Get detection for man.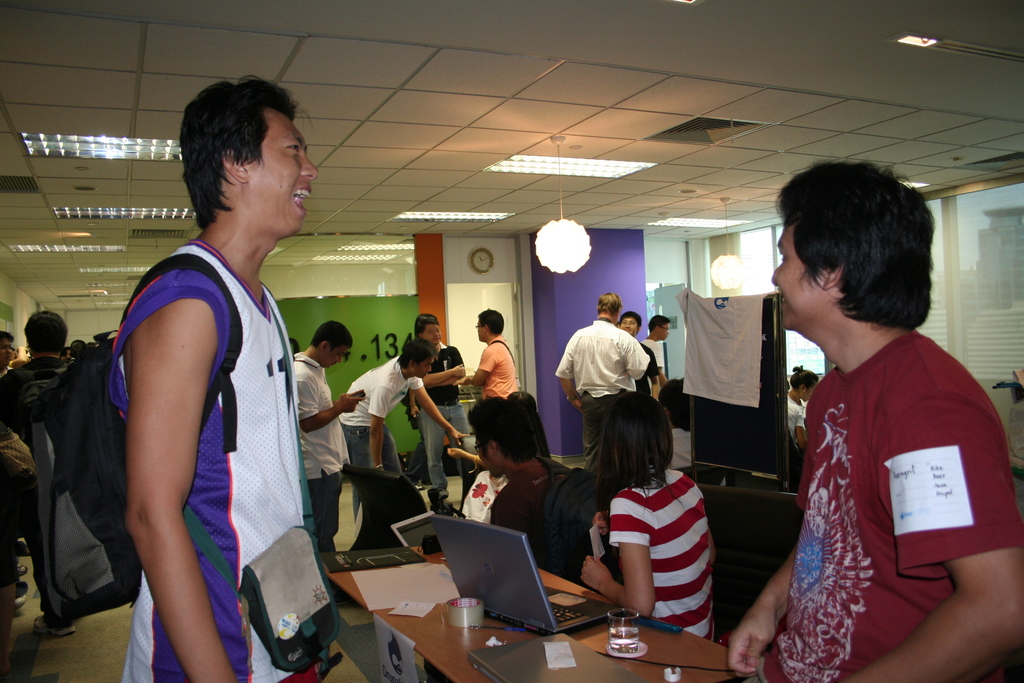
Detection: {"left": 558, "top": 295, "right": 653, "bottom": 482}.
